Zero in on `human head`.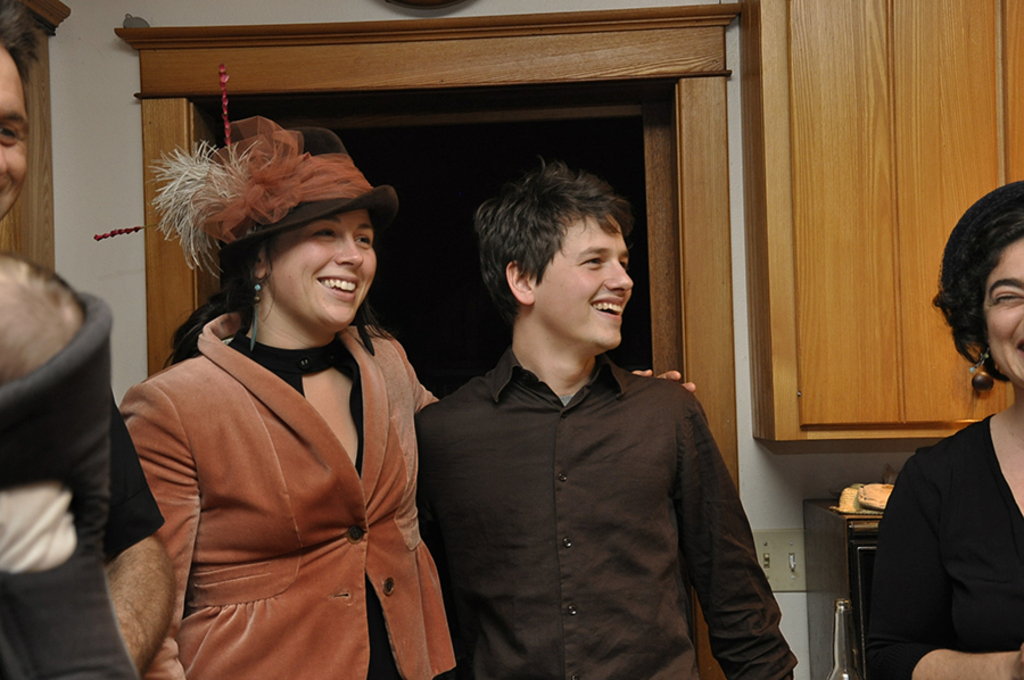
Zeroed in: region(492, 183, 643, 354).
